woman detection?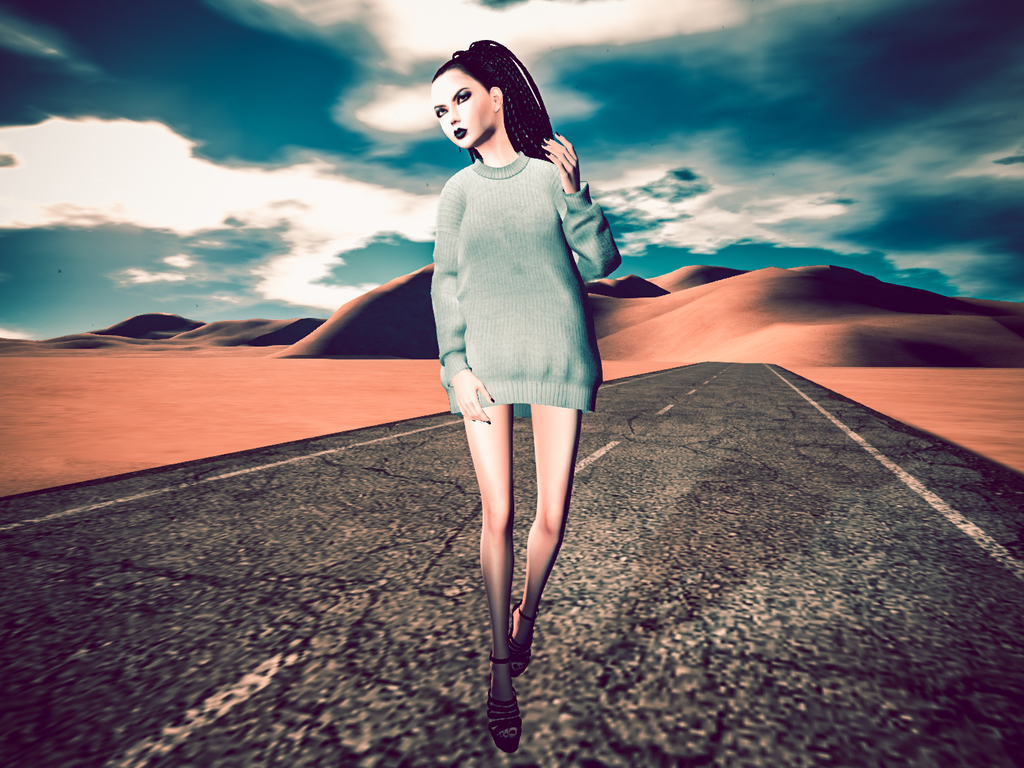
BBox(403, 53, 615, 686)
